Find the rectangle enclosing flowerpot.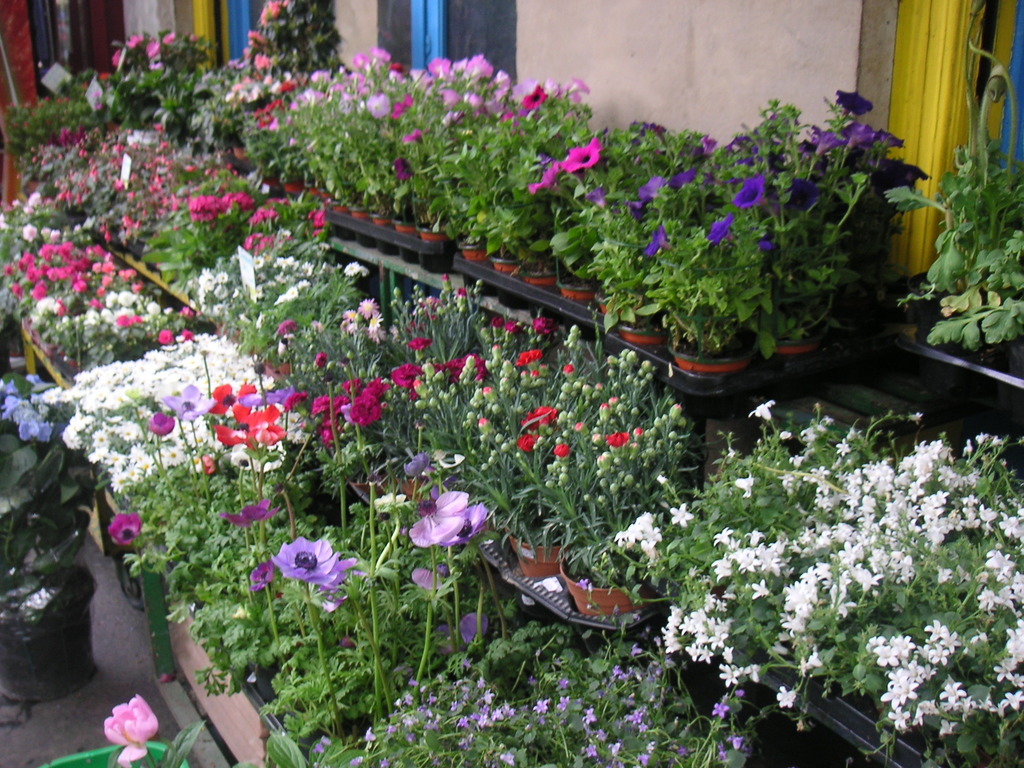
l=350, t=200, r=371, b=217.
